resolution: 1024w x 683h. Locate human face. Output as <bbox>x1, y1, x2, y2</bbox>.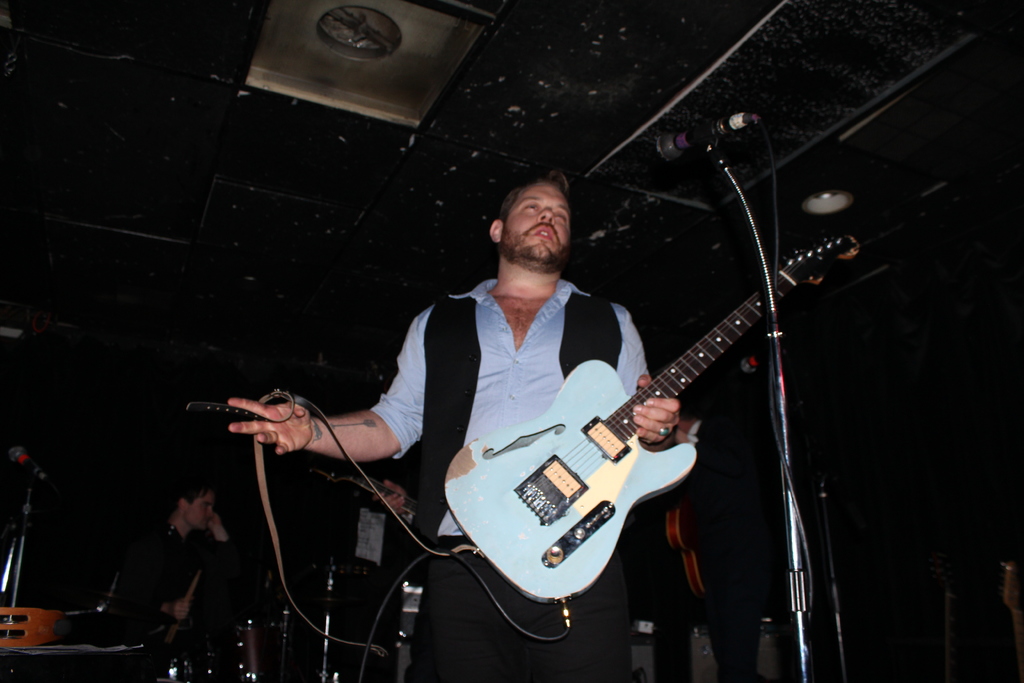
<bbox>503, 179, 566, 268</bbox>.
